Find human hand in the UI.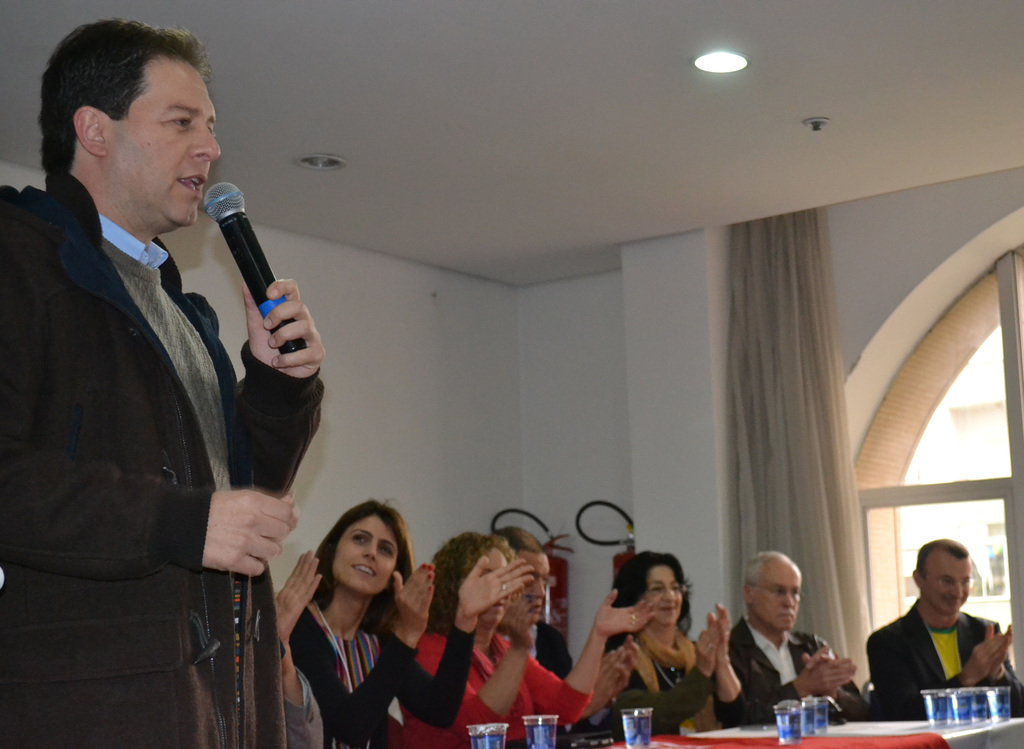
UI element at 189 483 290 586.
